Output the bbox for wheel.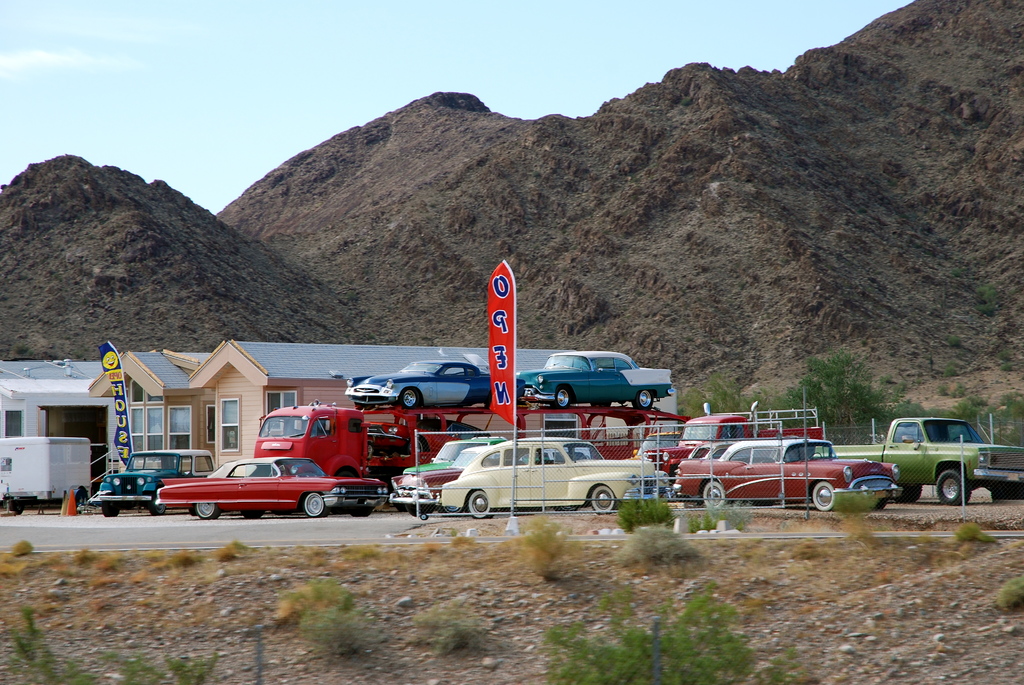
{"left": 195, "top": 503, "right": 219, "bottom": 519}.
